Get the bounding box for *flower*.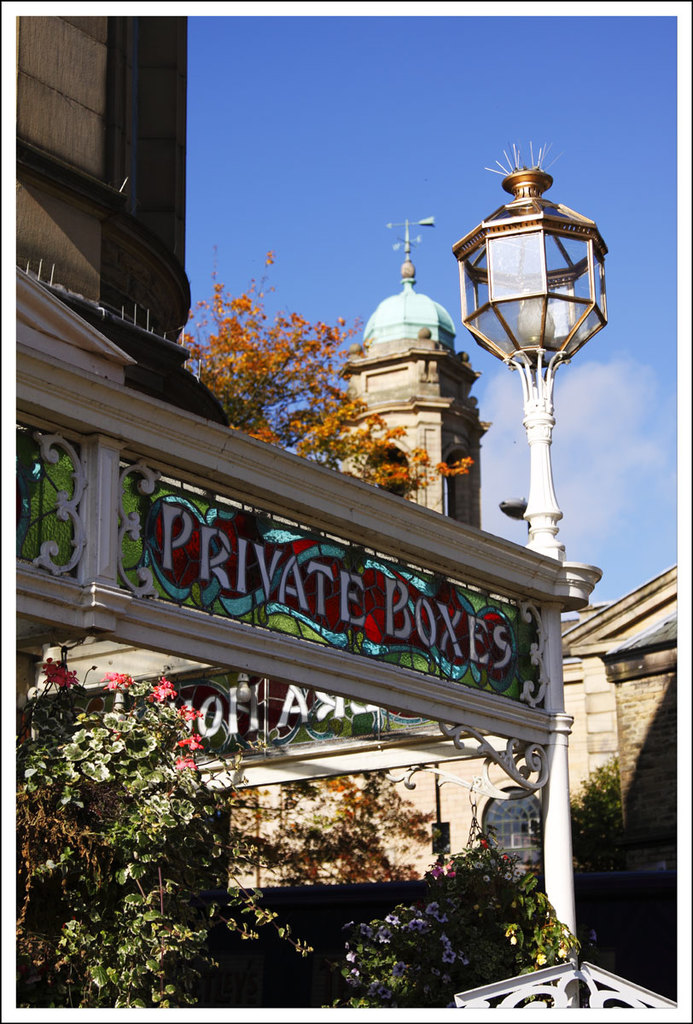
box(265, 257, 274, 268).
